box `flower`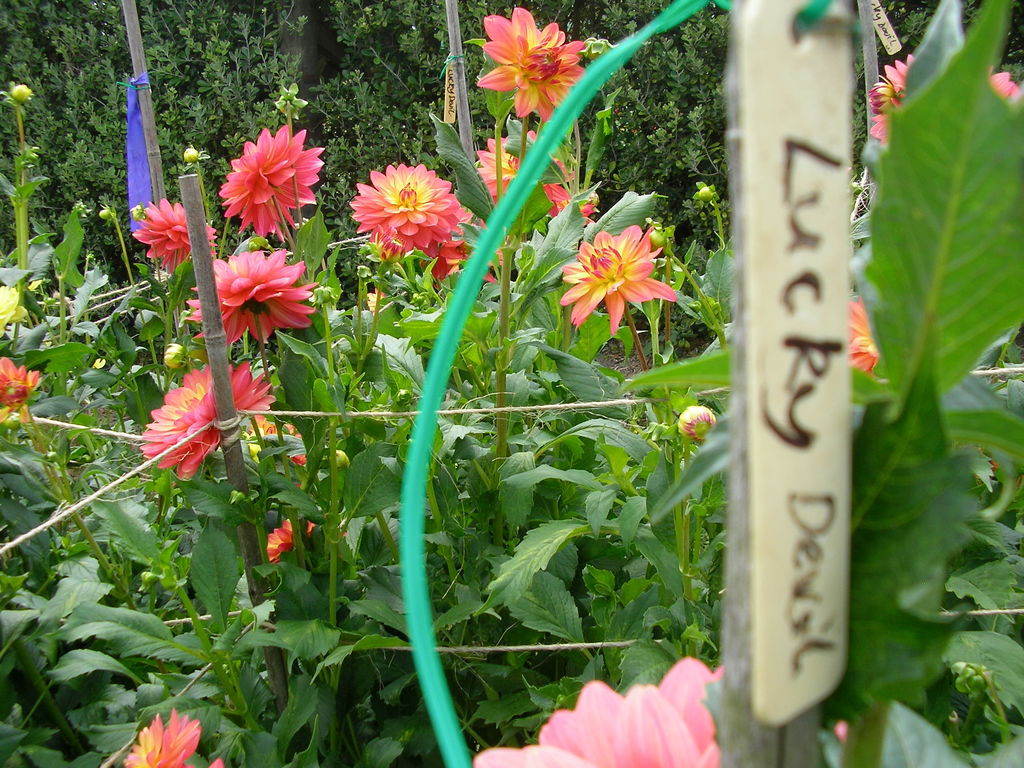
<bbox>0, 280, 25, 333</bbox>
